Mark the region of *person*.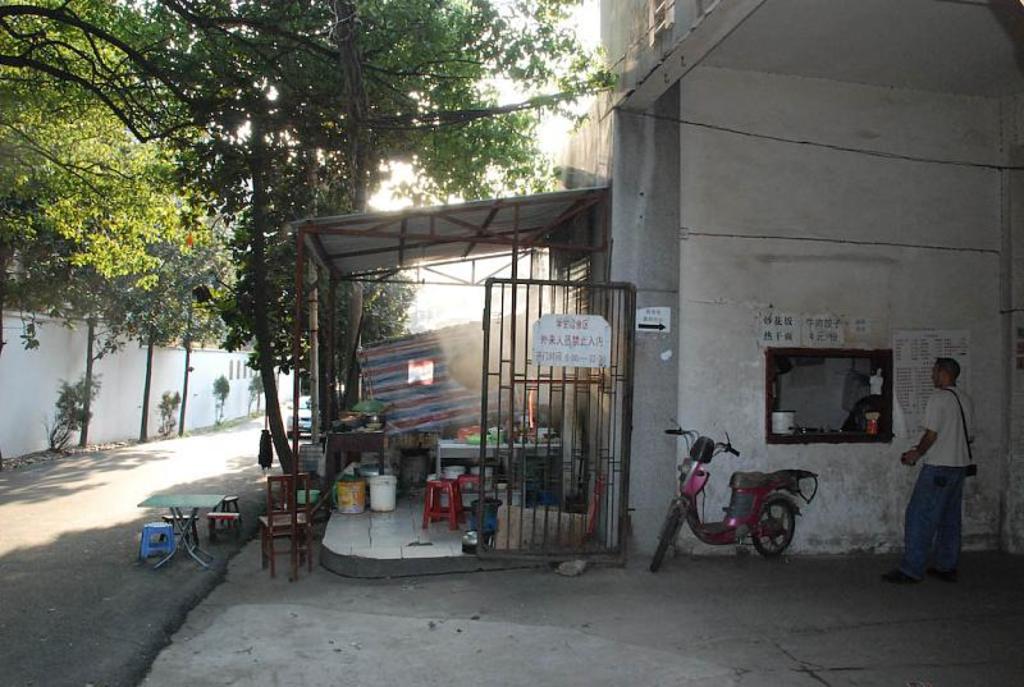
Region: rect(890, 361, 977, 583).
